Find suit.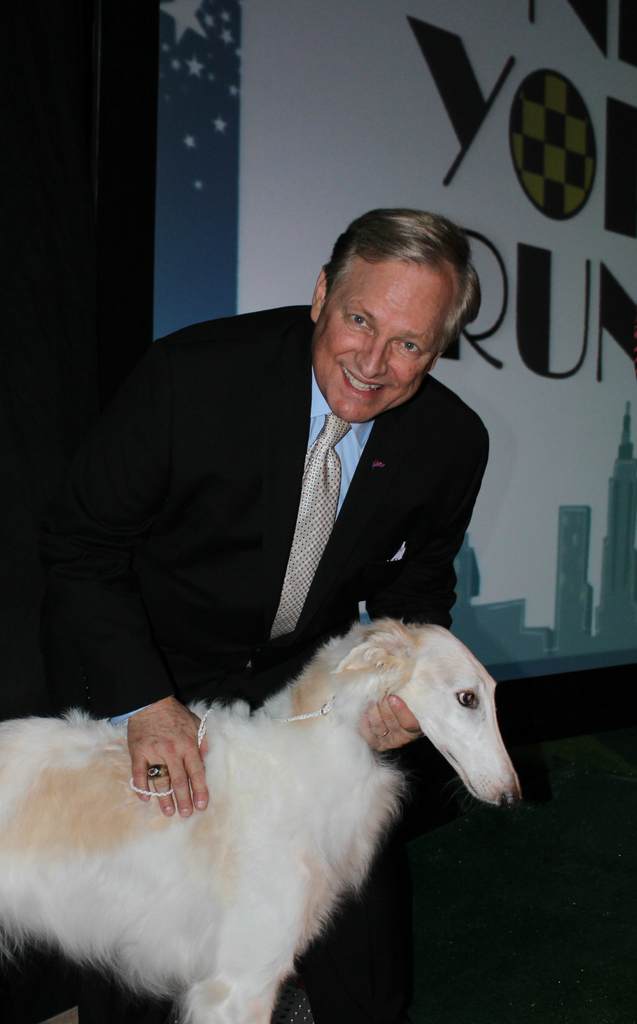
{"x1": 72, "y1": 282, "x2": 522, "y2": 731}.
